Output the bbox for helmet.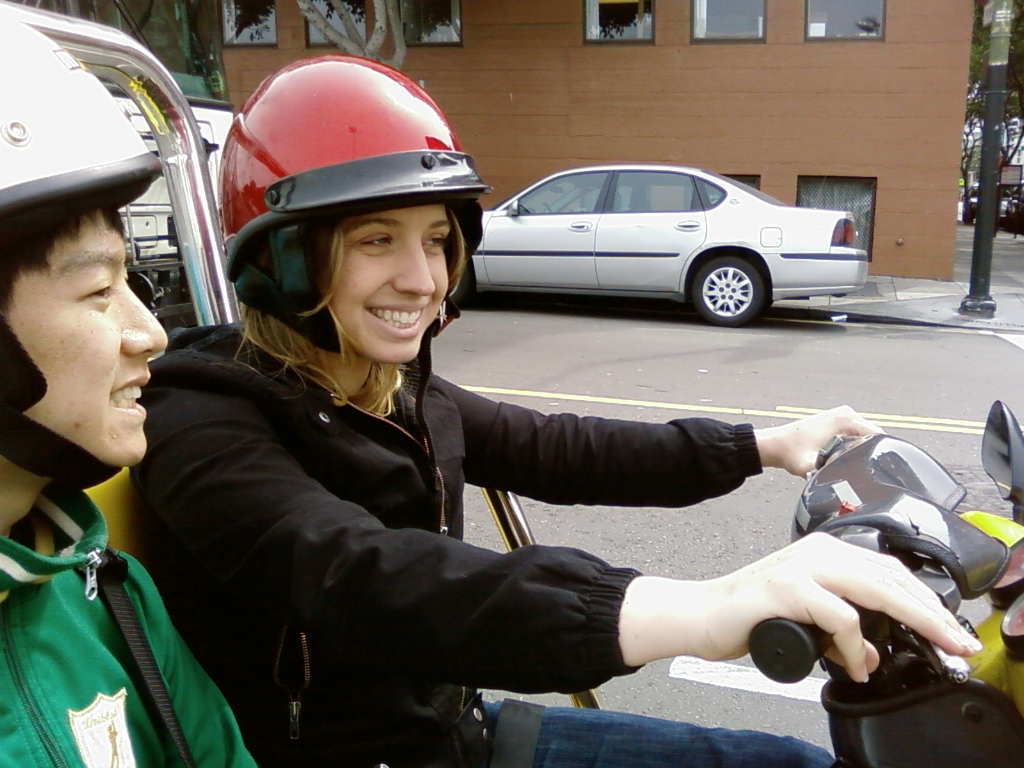
0 2 166 482.
